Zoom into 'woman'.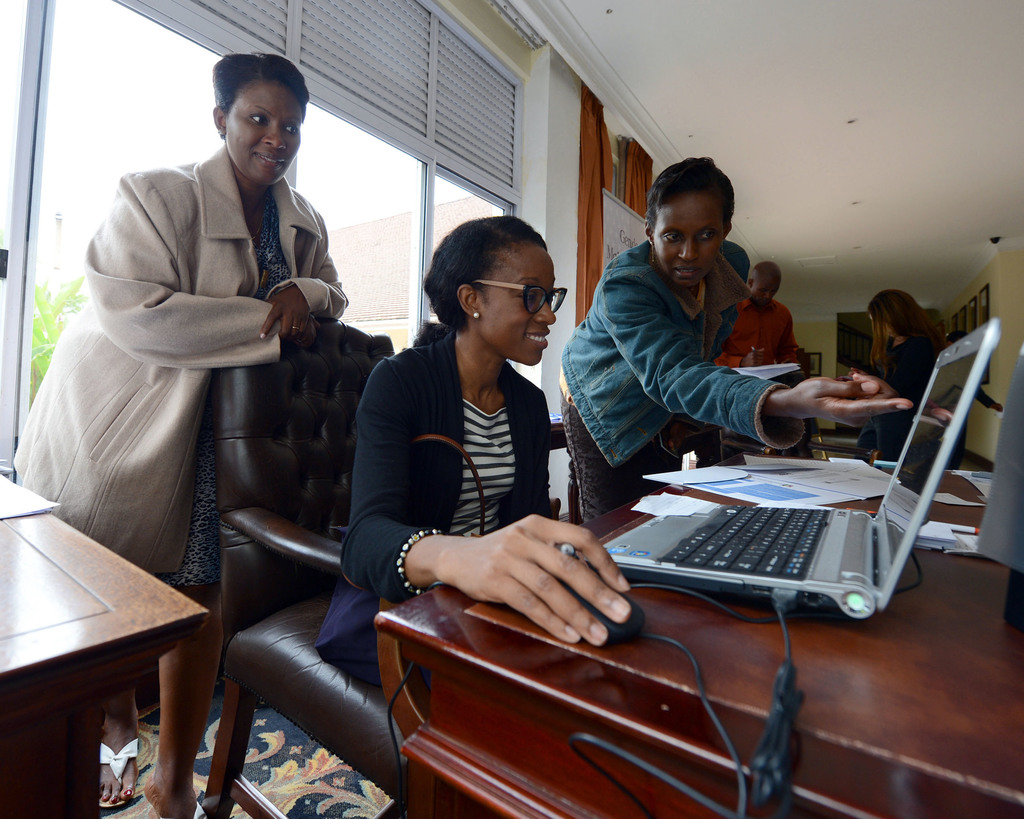
Zoom target: detection(559, 155, 915, 523).
